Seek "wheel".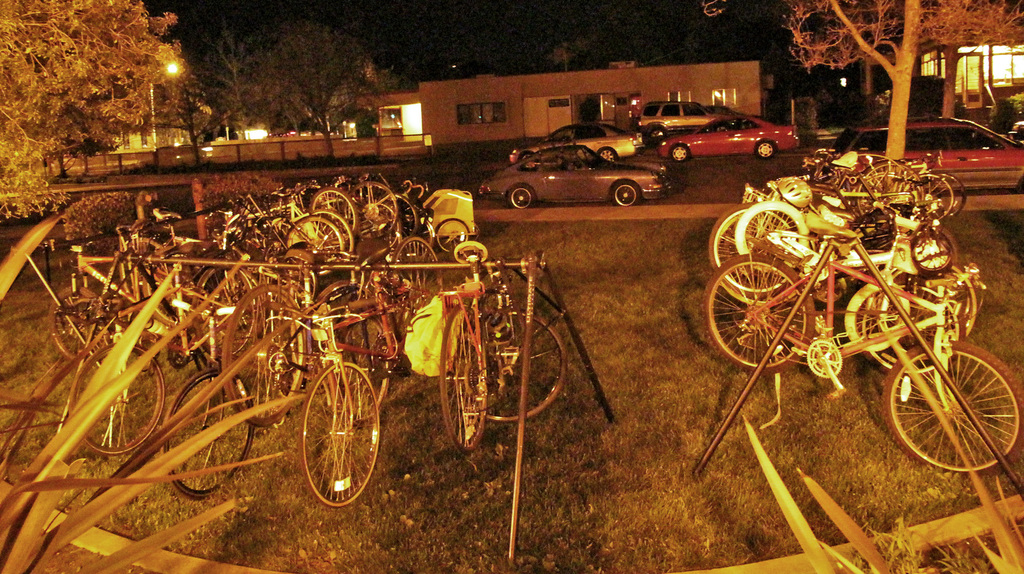
801, 338, 842, 381.
